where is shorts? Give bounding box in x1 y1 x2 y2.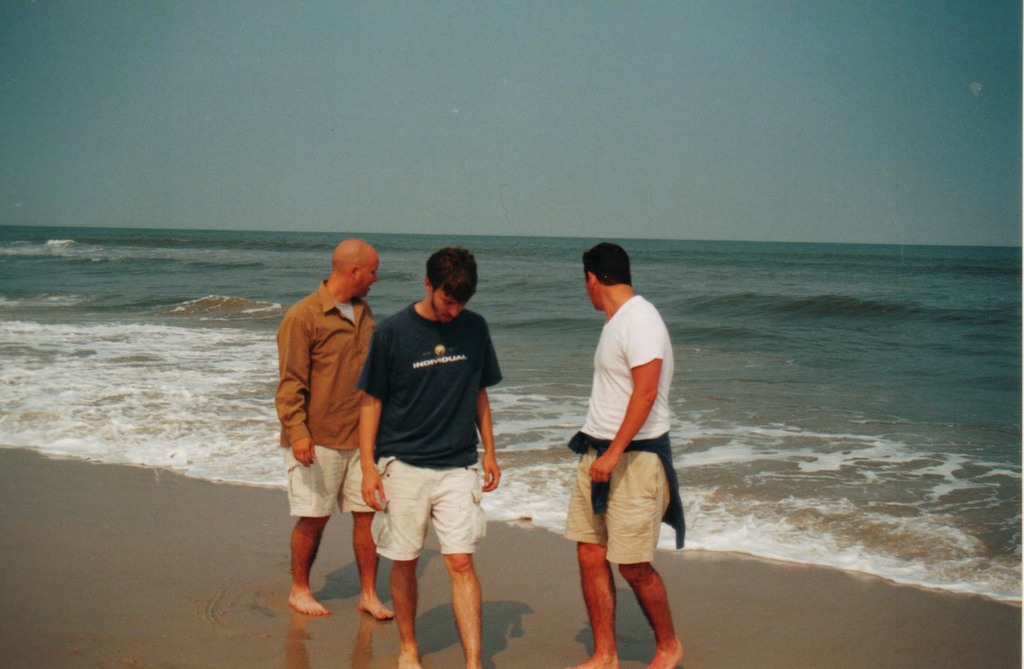
370 448 499 576.
